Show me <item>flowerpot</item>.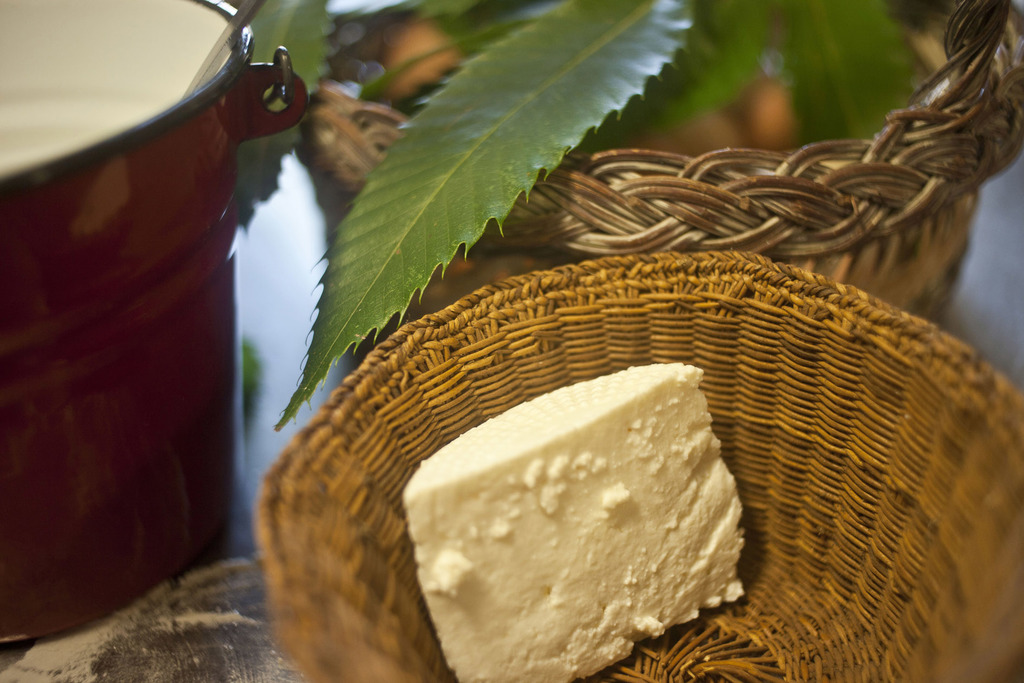
<item>flowerpot</item> is here: bbox(248, 255, 1023, 682).
